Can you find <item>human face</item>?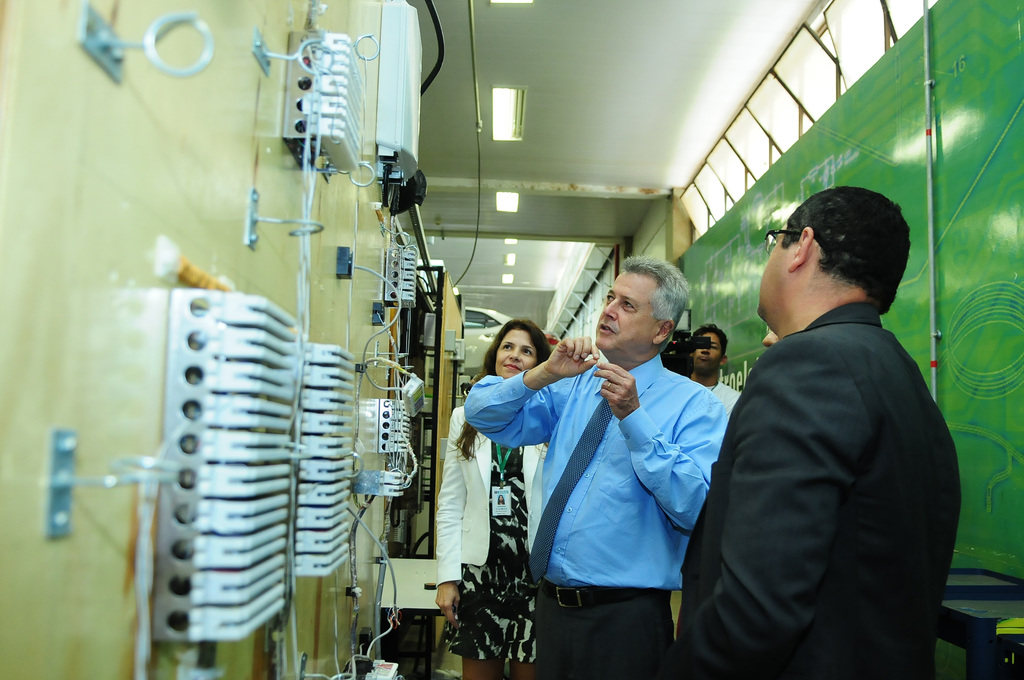
Yes, bounding box: 697,333,724,373.
